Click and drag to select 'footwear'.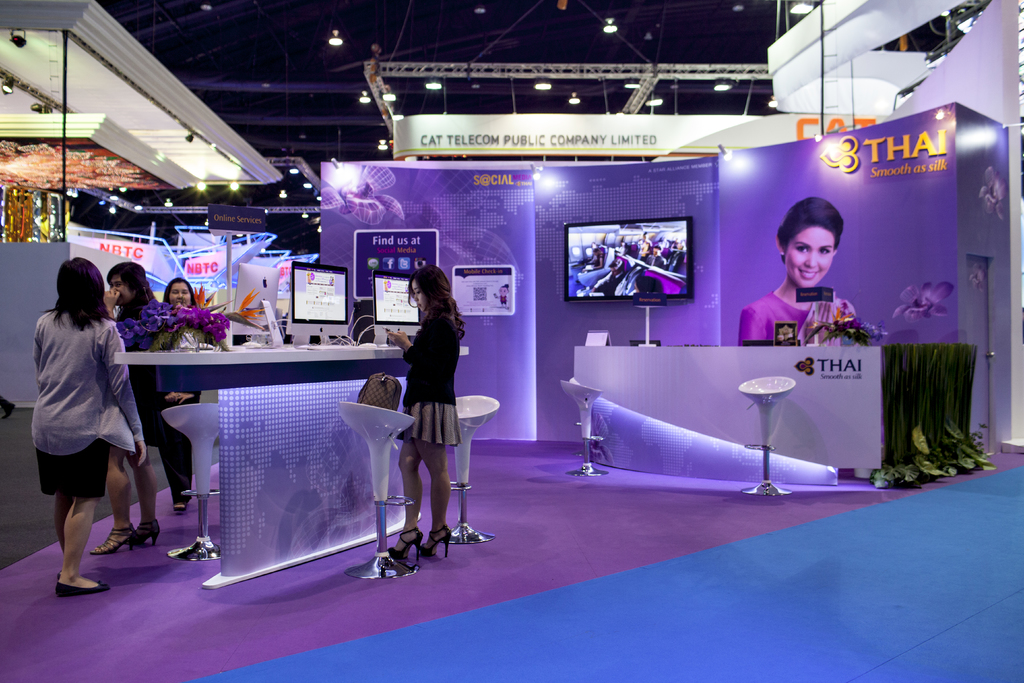
Selection: box=[423, 522, 451, 566].
